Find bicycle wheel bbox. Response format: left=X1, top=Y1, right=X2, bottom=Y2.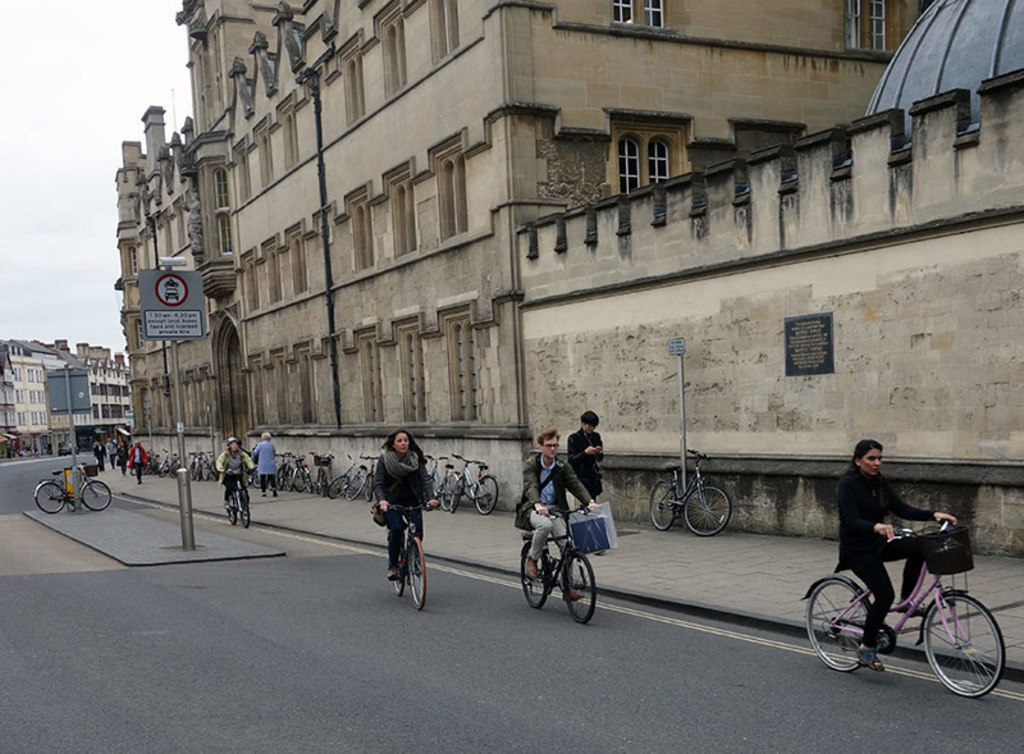
left=83, top=480, right=110, bottom=511.
